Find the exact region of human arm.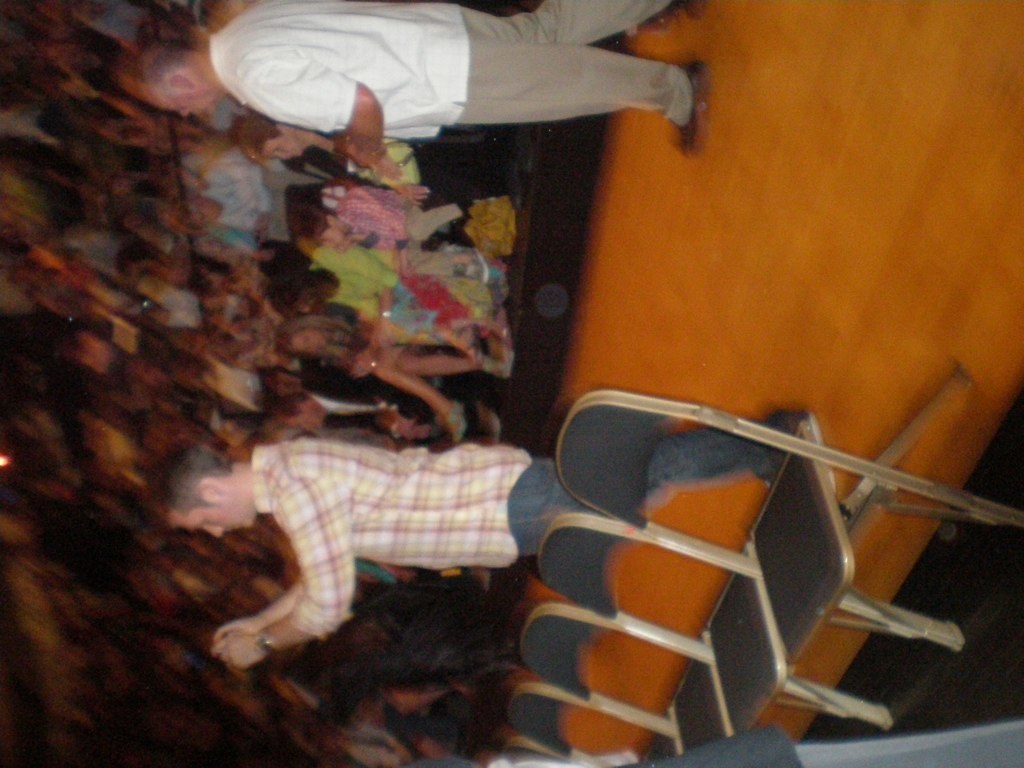
Exact region: pyautogui.locateOnScreen(314, 245, 400, 358).
